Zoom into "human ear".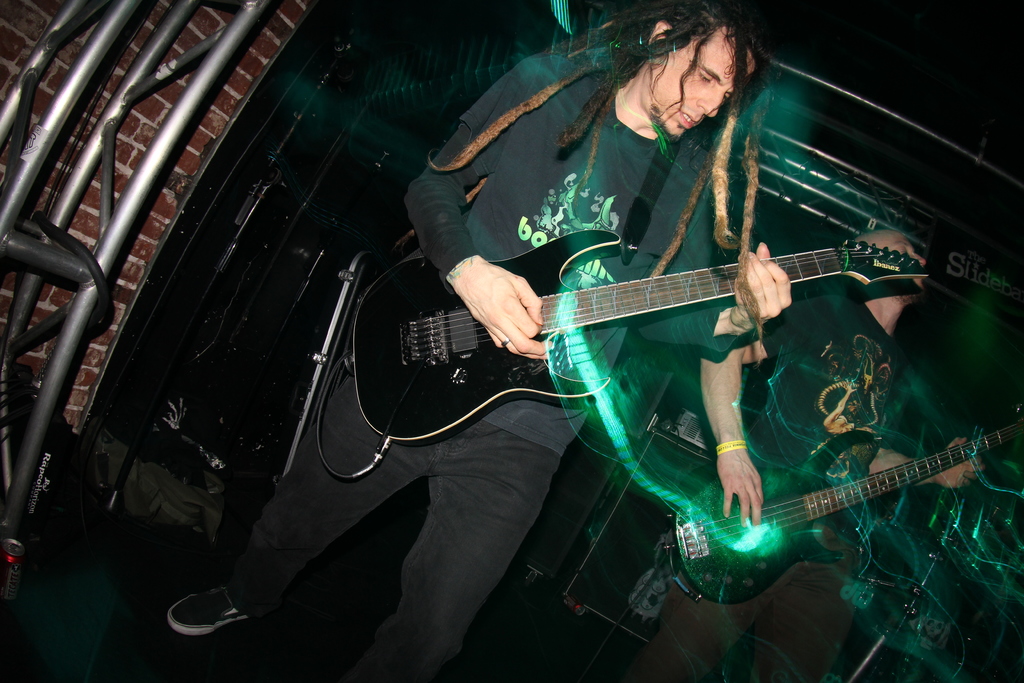
Zoom target: 650/23/673/53.
